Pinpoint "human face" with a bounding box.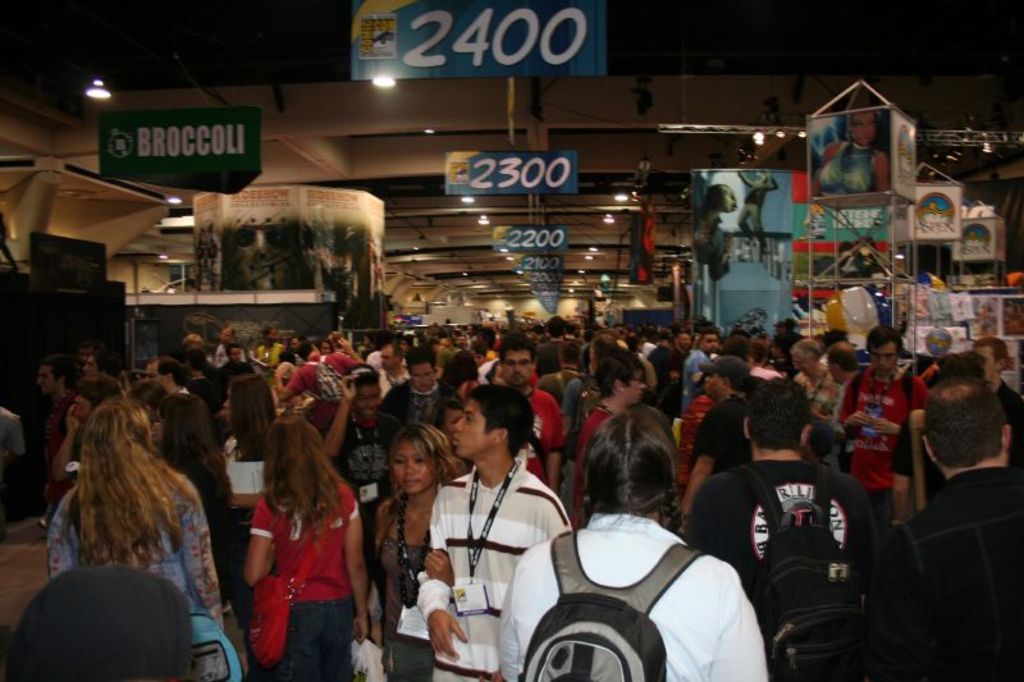
(868, 342, 899, 372).
